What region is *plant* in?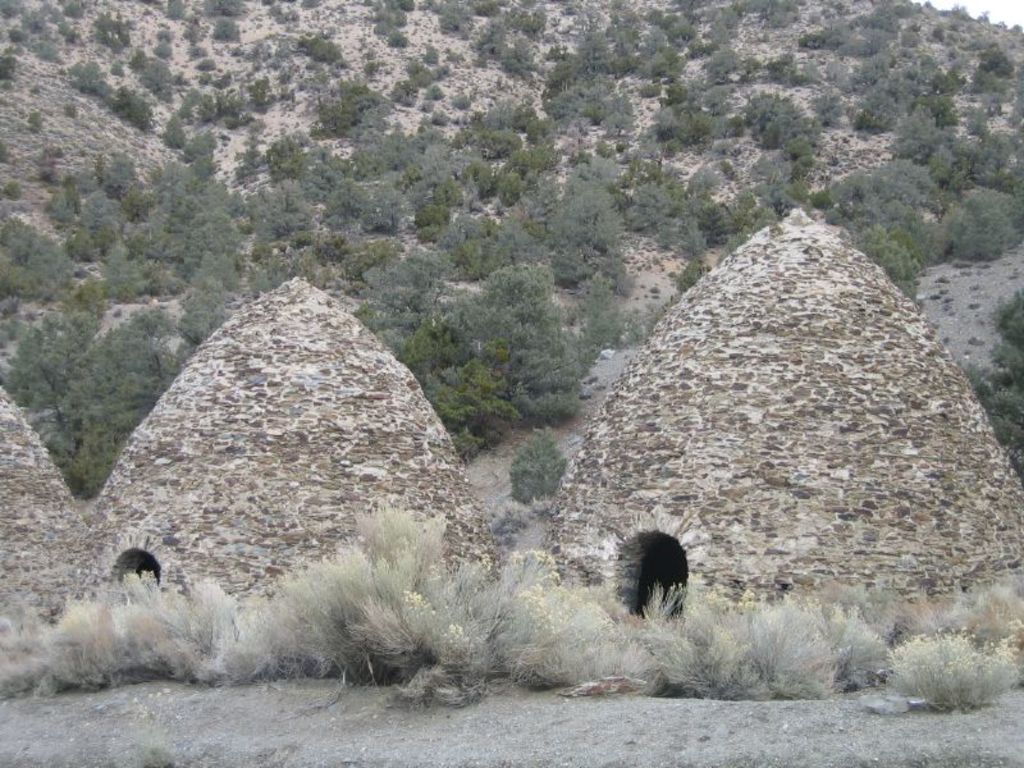
517 3 553 35.
